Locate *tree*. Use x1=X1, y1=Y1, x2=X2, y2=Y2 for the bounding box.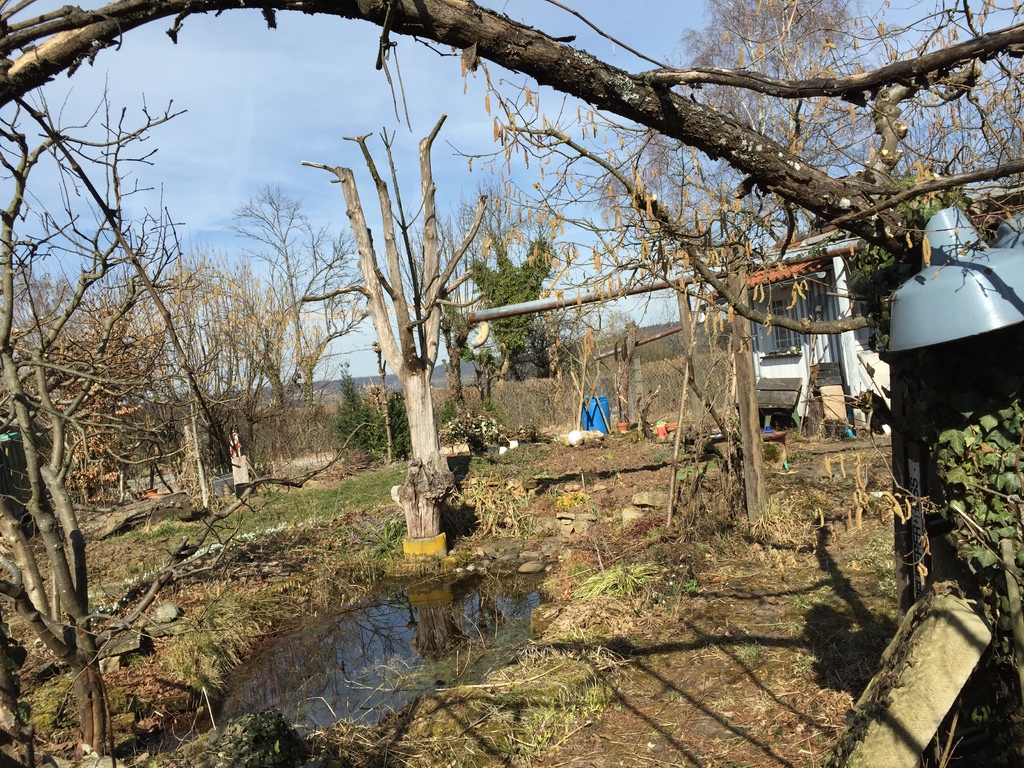
x1=93, y1=259, x2=175, y2=435.
